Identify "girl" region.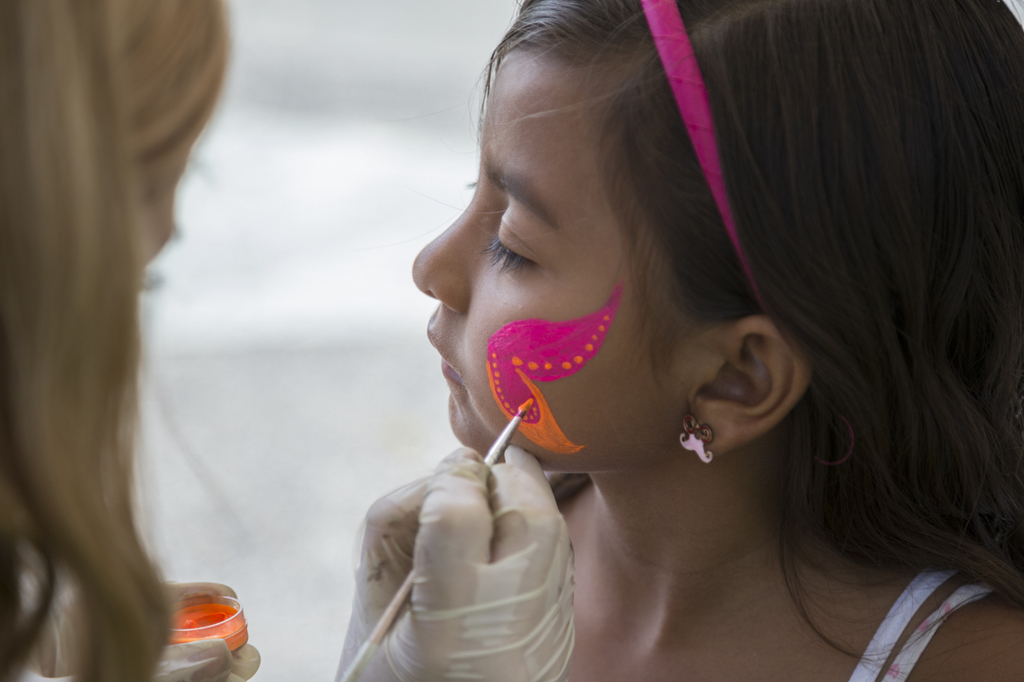
Region: [0, 0, 577, 681].
